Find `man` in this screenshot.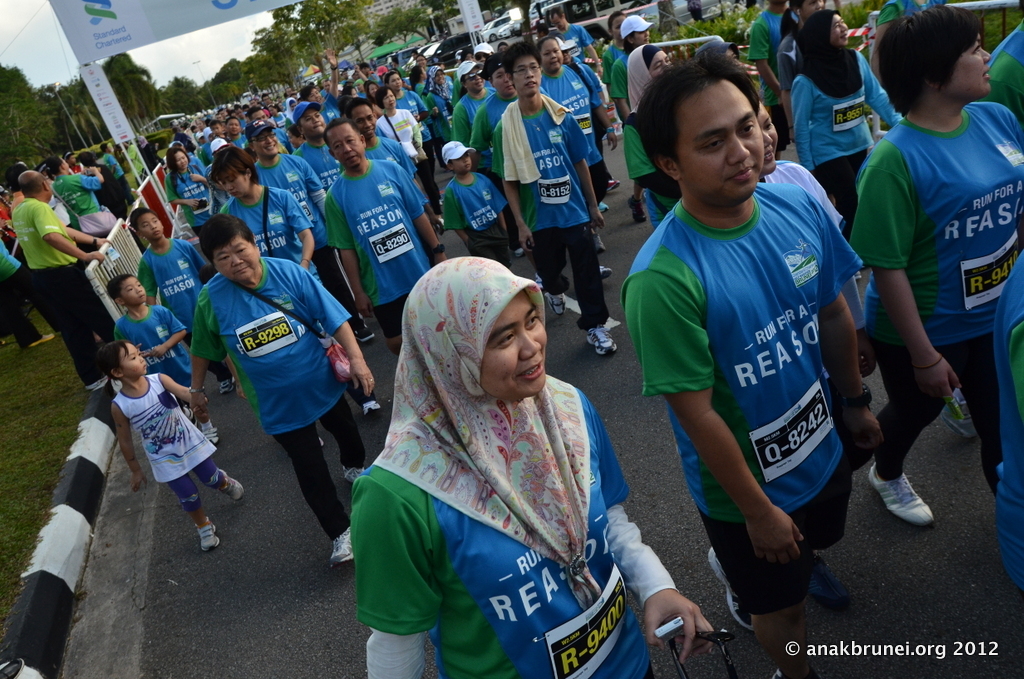
The bounding box for `man` is detection(49, 151, 107, 225).
